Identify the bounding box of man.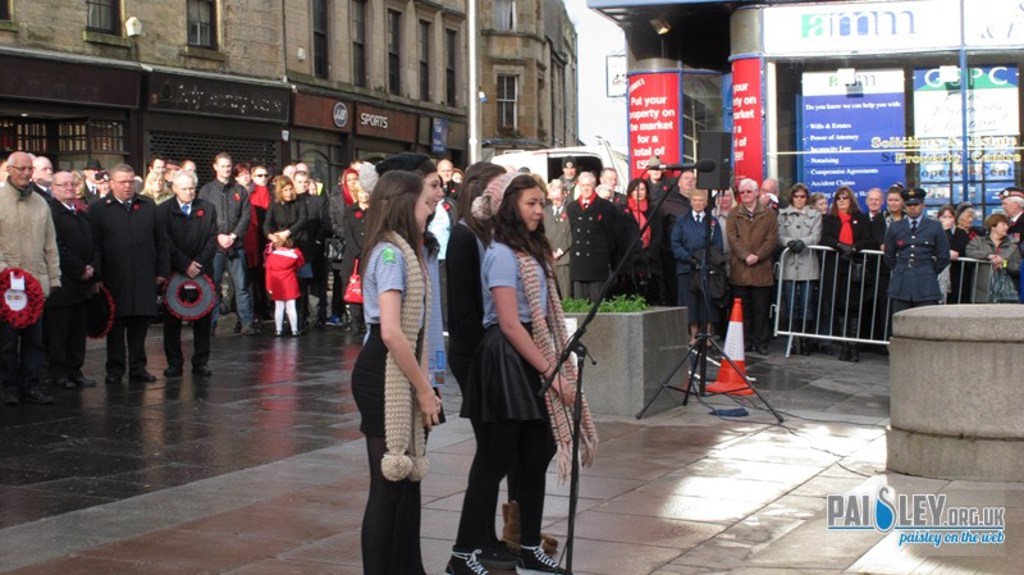
719 175 783 350.
